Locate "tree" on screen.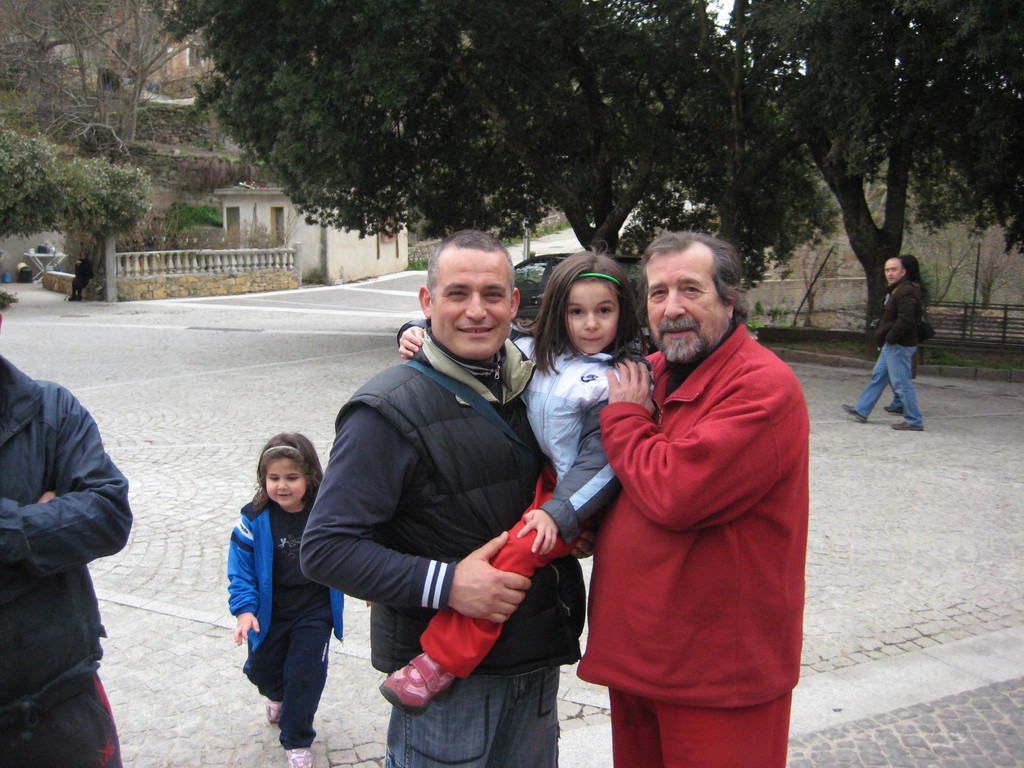
On screen at (12, 79, 160, 280).
